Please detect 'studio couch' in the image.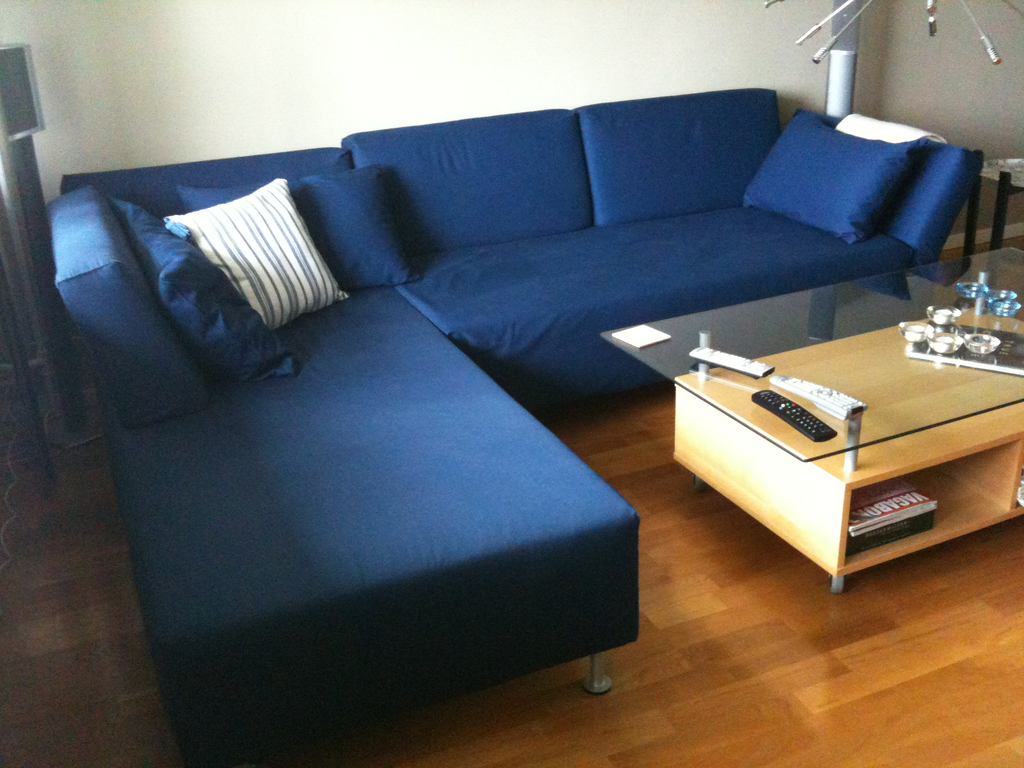
bbox=(49, 86, 981, 767).
